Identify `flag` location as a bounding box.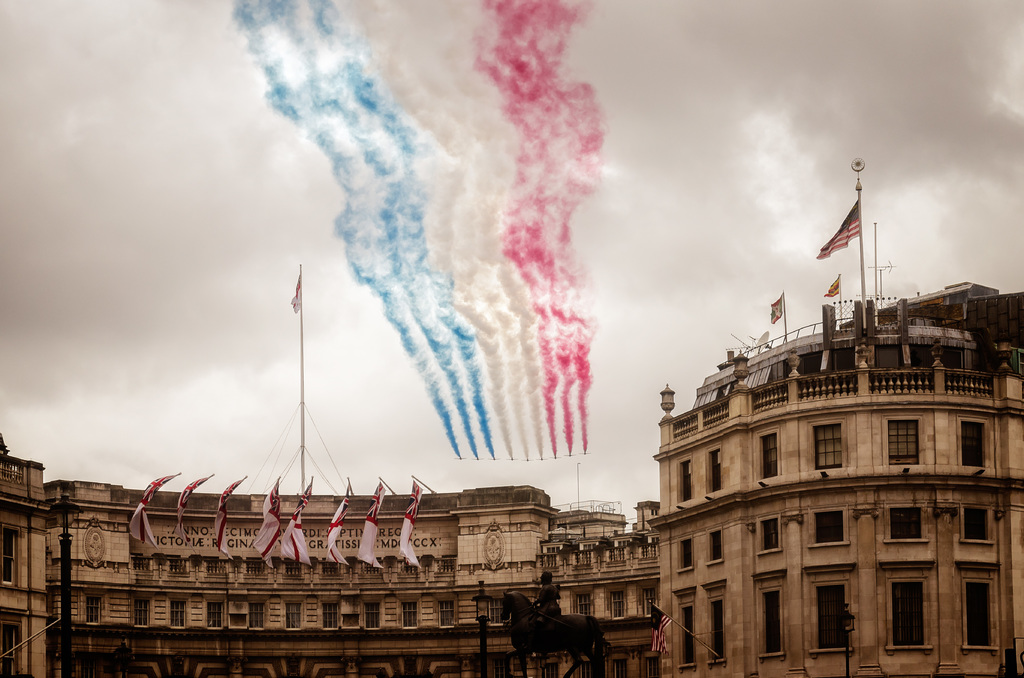
locate(398, 478, 423, 572).
